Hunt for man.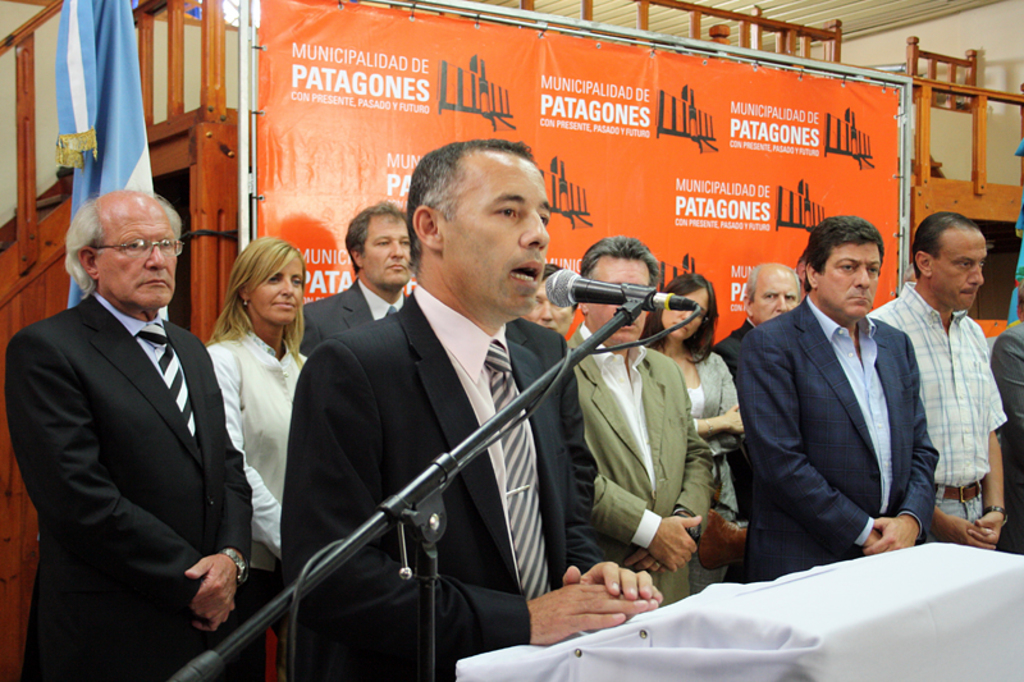
Hunted down at BBox(717, 257, 812, 385).
